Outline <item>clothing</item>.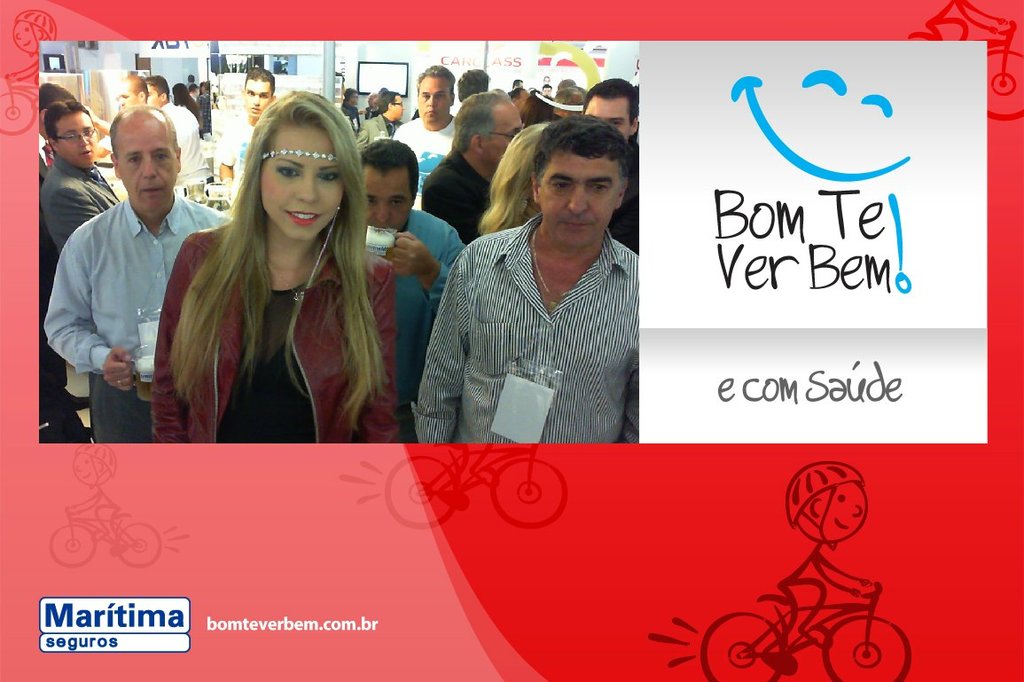
Outline: bbox=(156, 103, 208, 197).
